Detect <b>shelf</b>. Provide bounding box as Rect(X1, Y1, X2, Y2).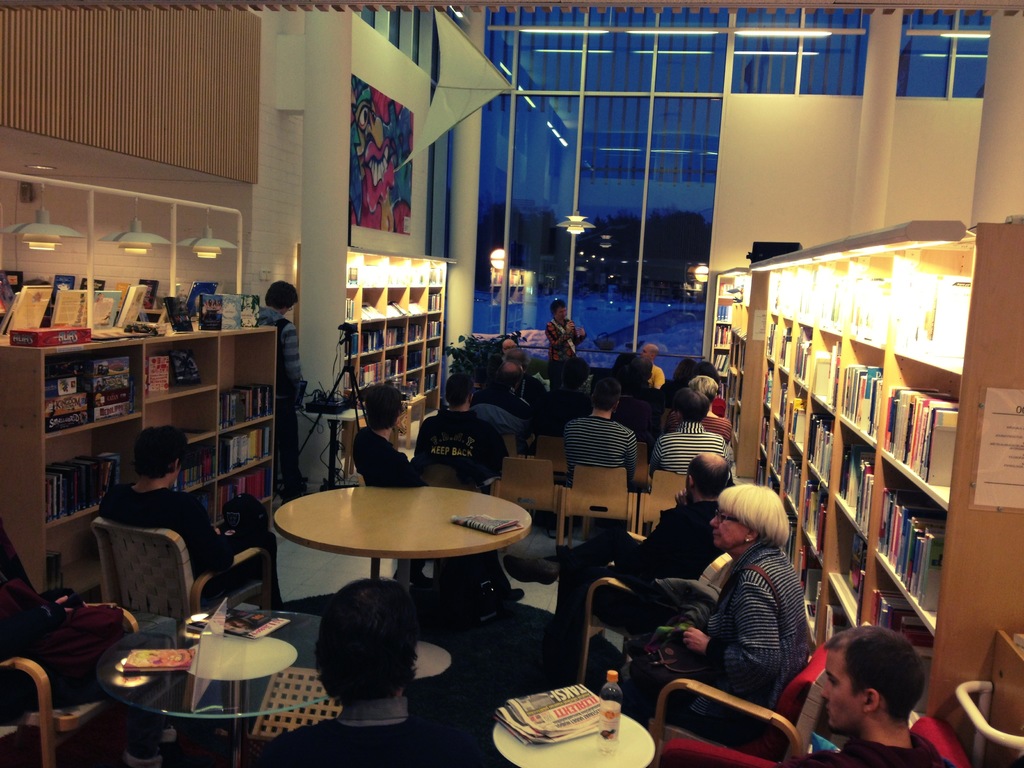
Rect(715, 351, 735, 372).
